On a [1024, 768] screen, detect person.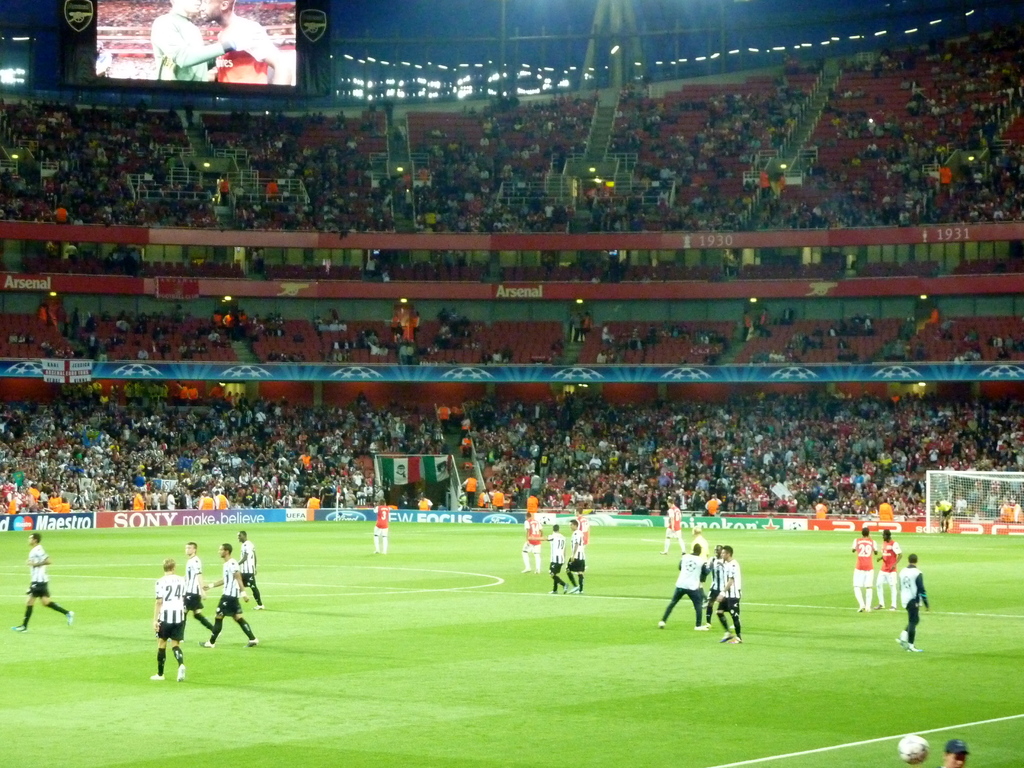
select_region(872, 529, 902, 609).
